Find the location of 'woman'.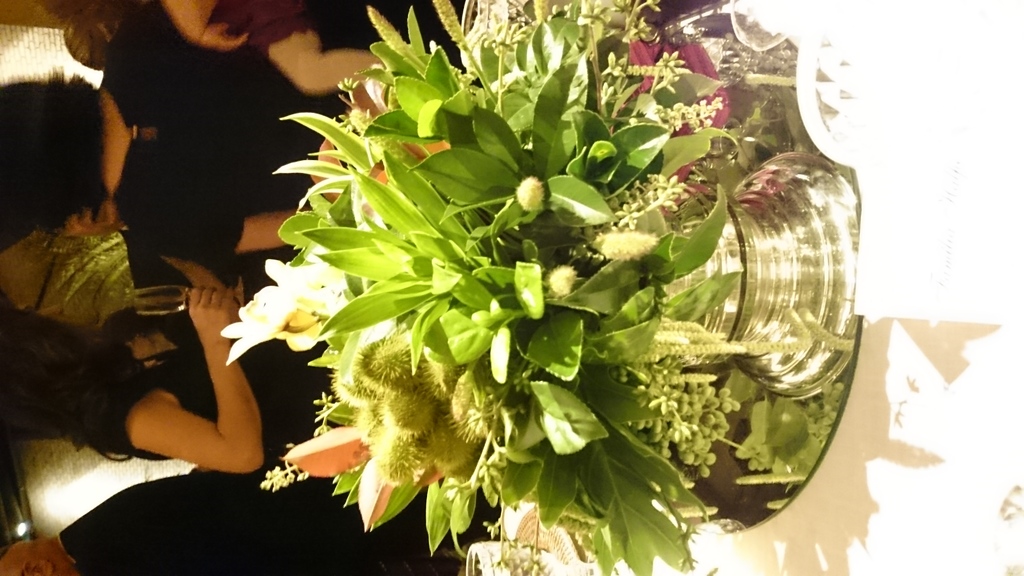
Location: <bbox>3, 467, 500, 575</bbox>.
